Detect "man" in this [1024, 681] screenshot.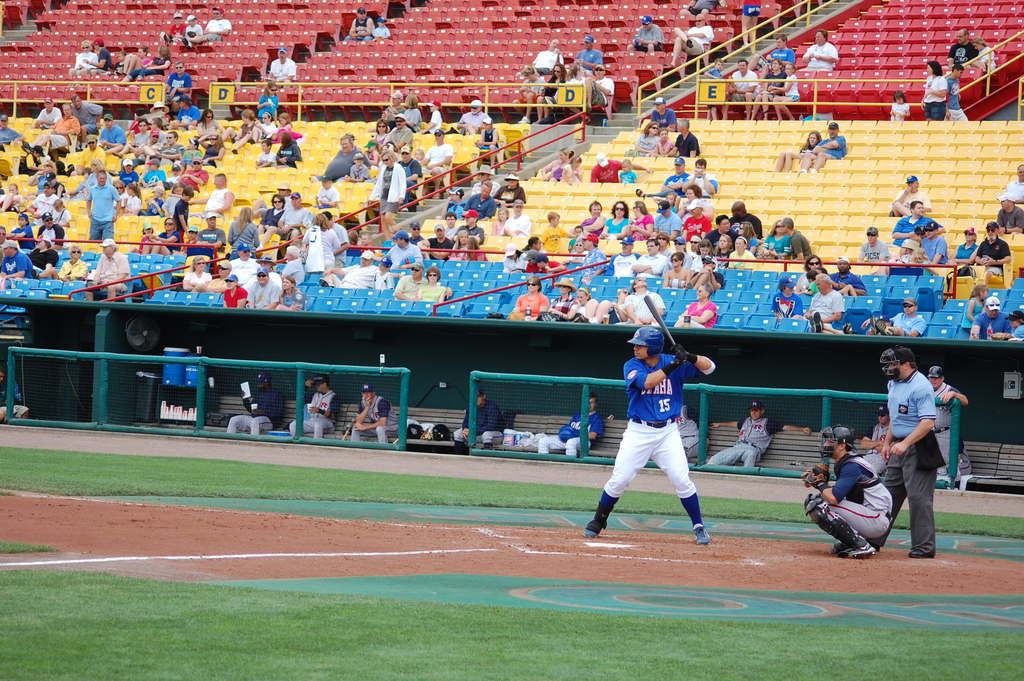
Detection: (left=996, top=196, right=1023, bottom=235).
